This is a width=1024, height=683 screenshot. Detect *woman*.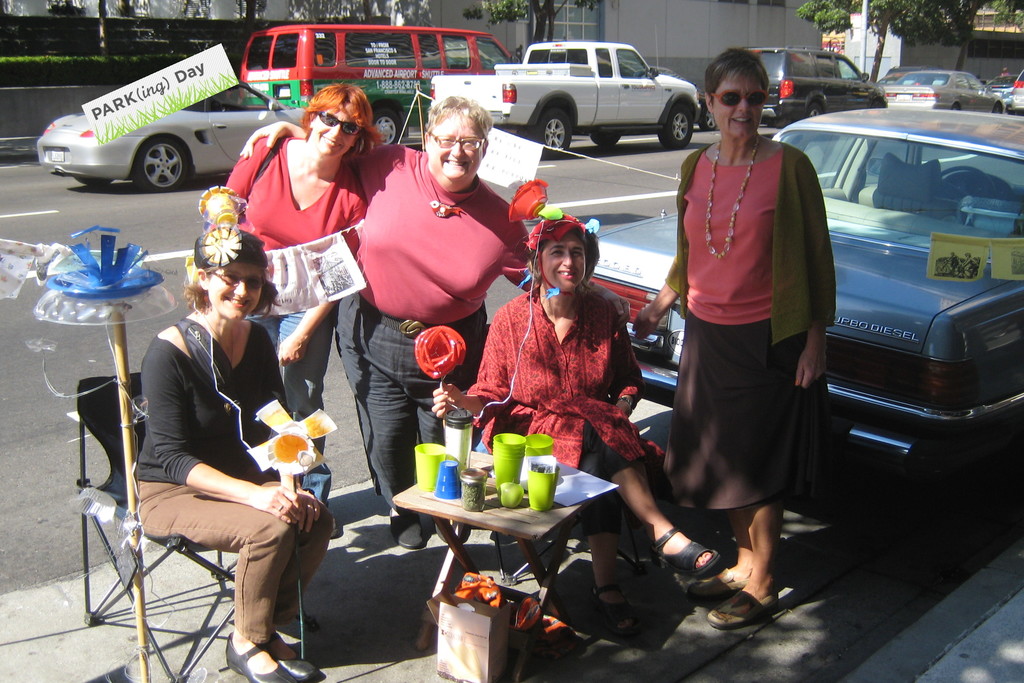
region(236, 97, 640, 546).
